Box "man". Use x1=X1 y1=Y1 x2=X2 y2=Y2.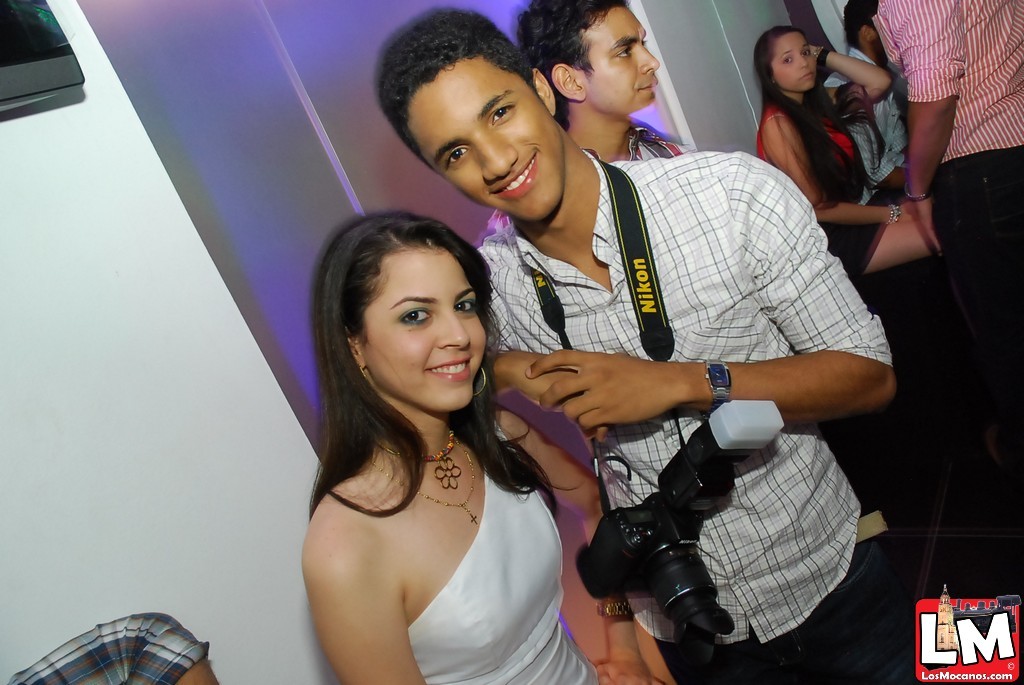
x1=432 y1=39 x2=893 y2=664.
